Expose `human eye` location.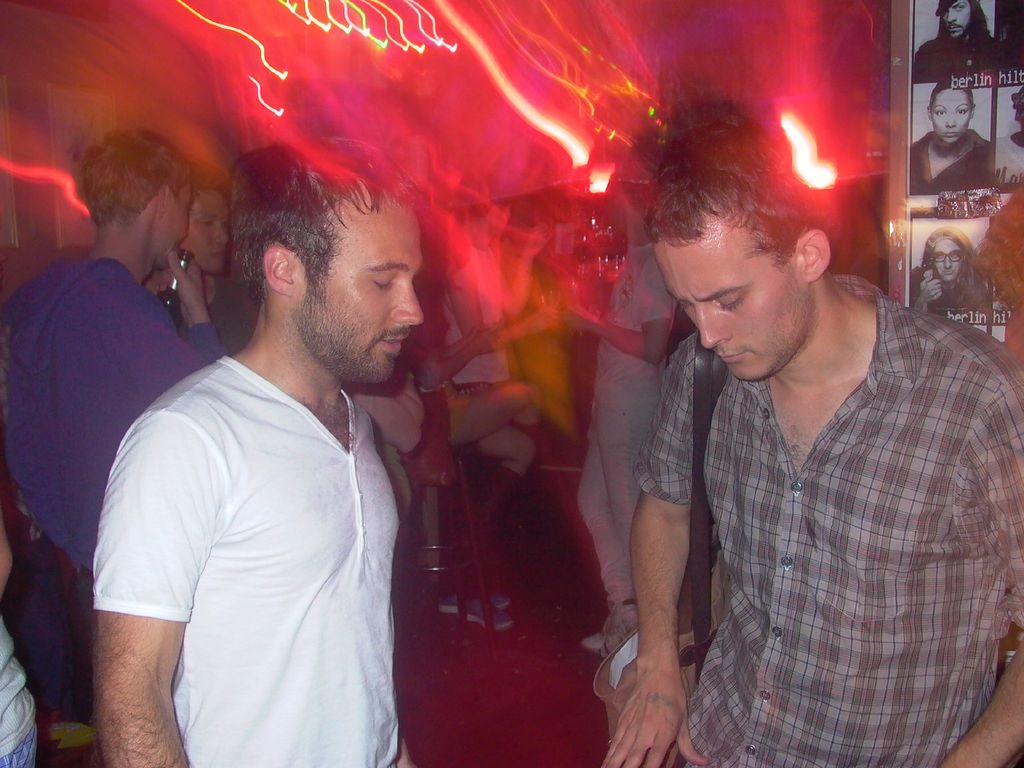
Exposed at 955, 106, 970, 117.
